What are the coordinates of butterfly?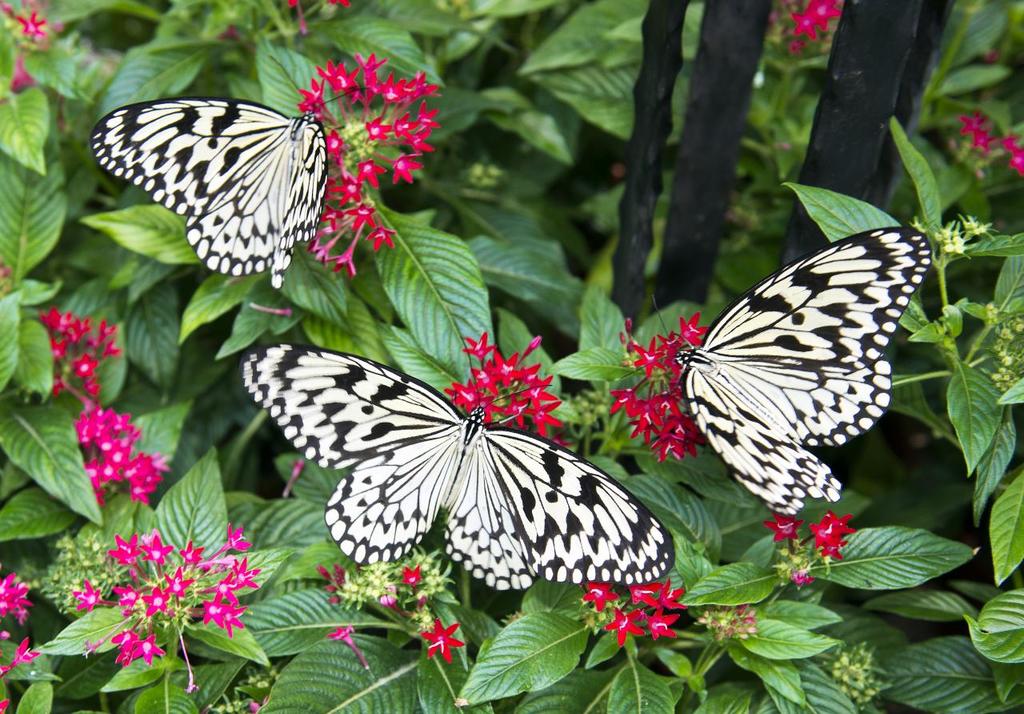
box(94, 92, 326, 290).
